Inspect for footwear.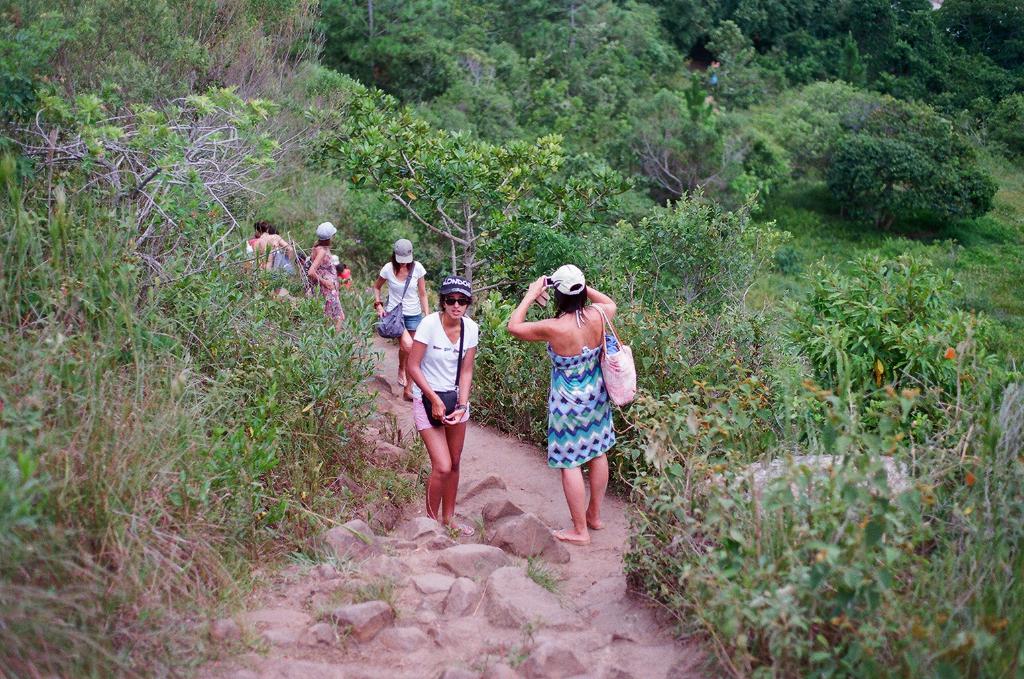
Inspection: <region>445, 517, 477, 541</region>.
